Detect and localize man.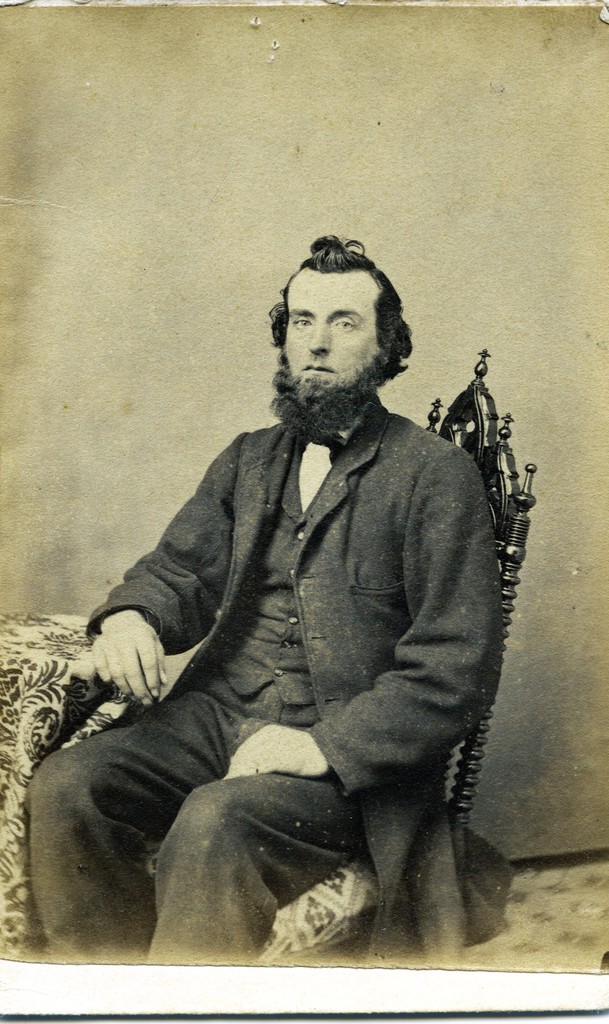
Localized at <region>84, 242, 532, 958</region>.
